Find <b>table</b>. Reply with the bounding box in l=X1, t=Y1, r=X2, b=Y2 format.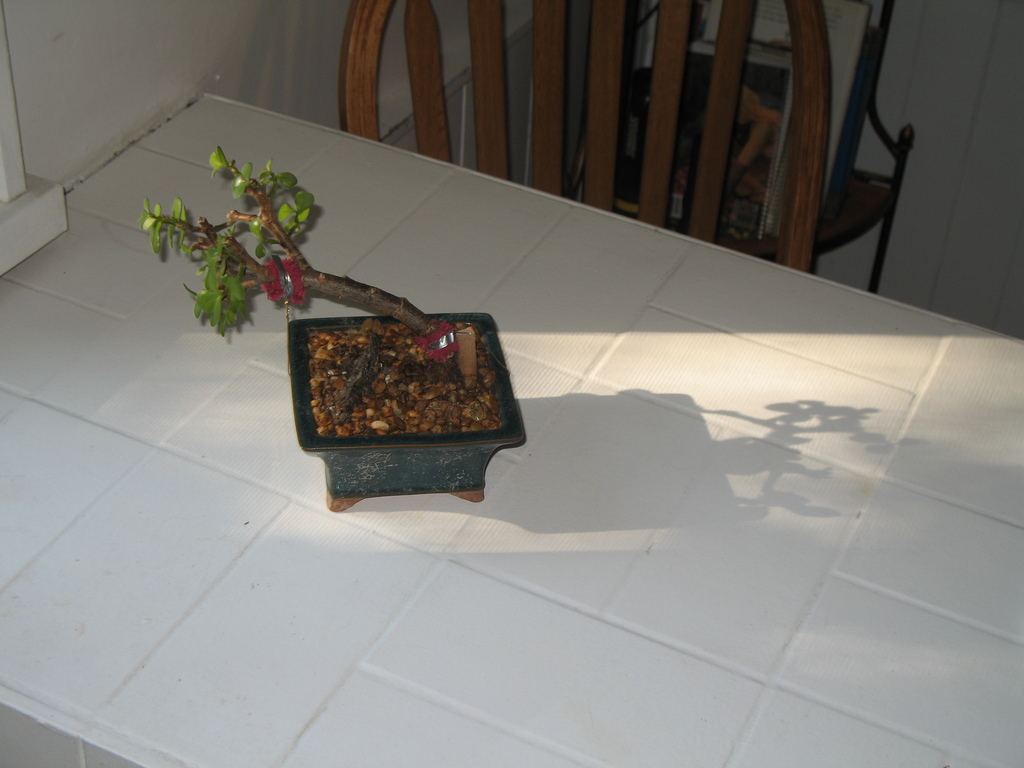
l=0, t=90, r=1023, b=767.
